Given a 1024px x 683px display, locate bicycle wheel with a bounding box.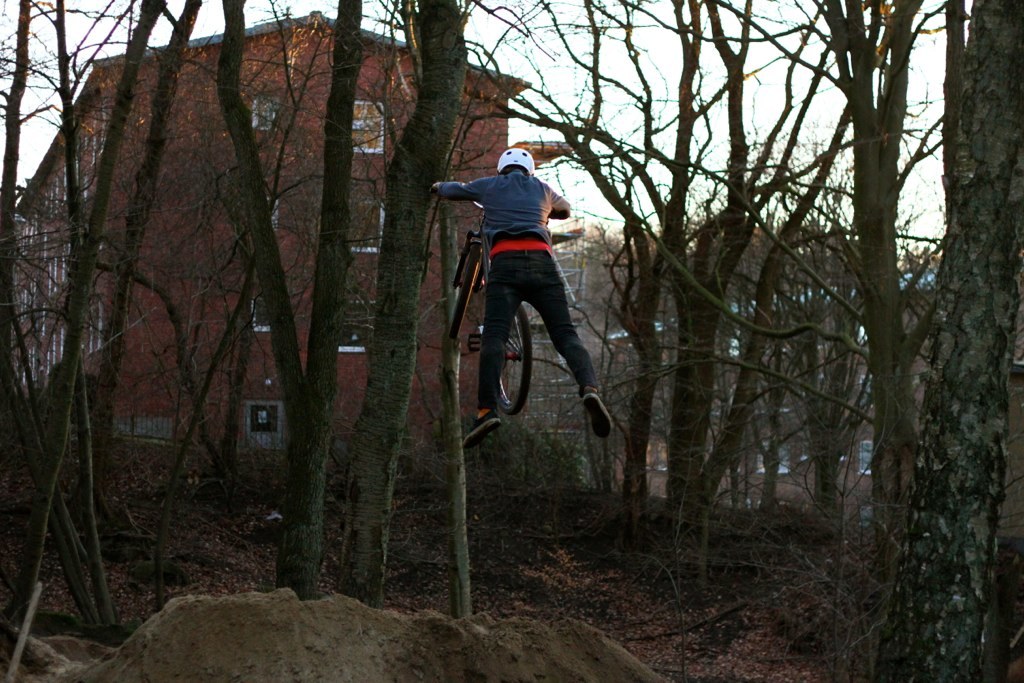
Located: [447,243,478,347].
